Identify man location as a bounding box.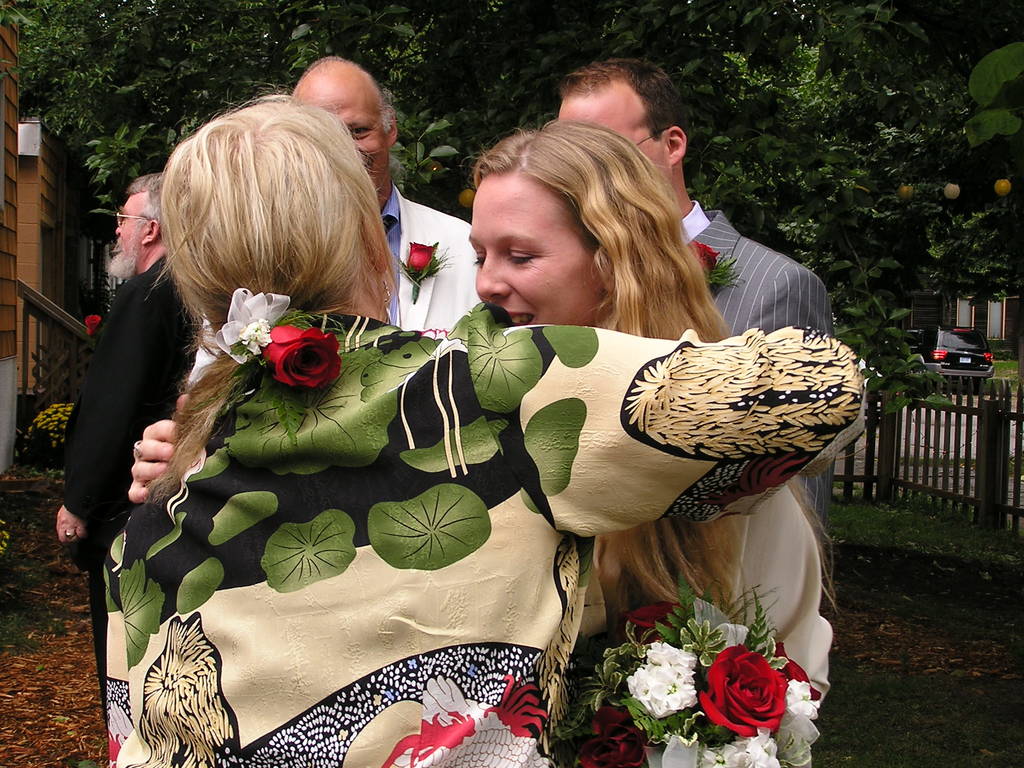
{"x1": 287, "y1": 56, "x2": 483, "y2": 341}.
